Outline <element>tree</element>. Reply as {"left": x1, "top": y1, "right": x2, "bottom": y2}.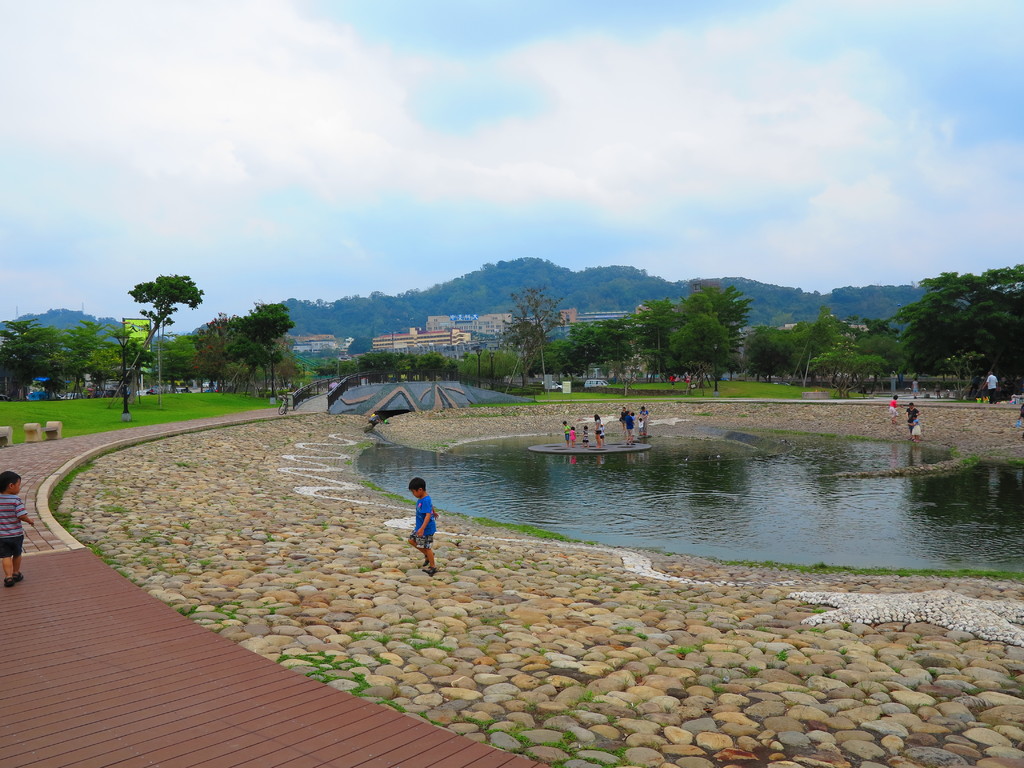
{"left": 689, "top": 284, "right": 756, "bottom": 372}.
